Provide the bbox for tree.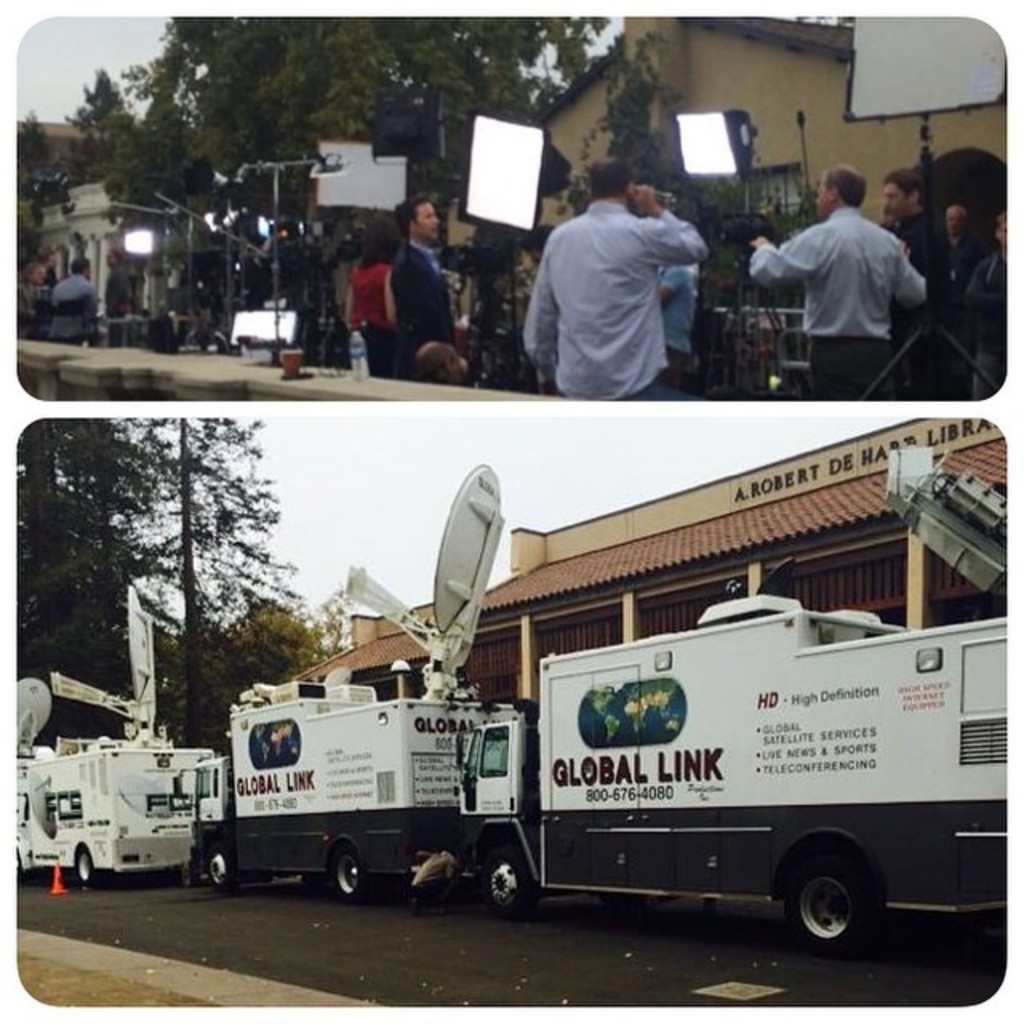
BBox(581, 30, 699, 194).
